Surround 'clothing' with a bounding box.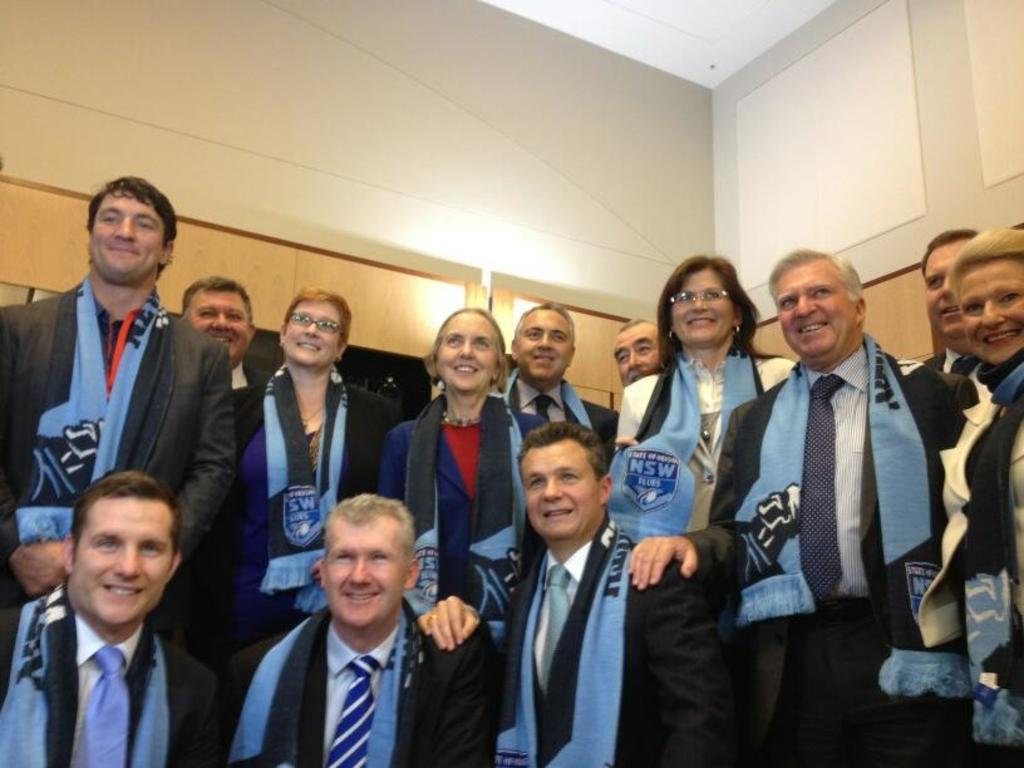
963/339/1023/767.
